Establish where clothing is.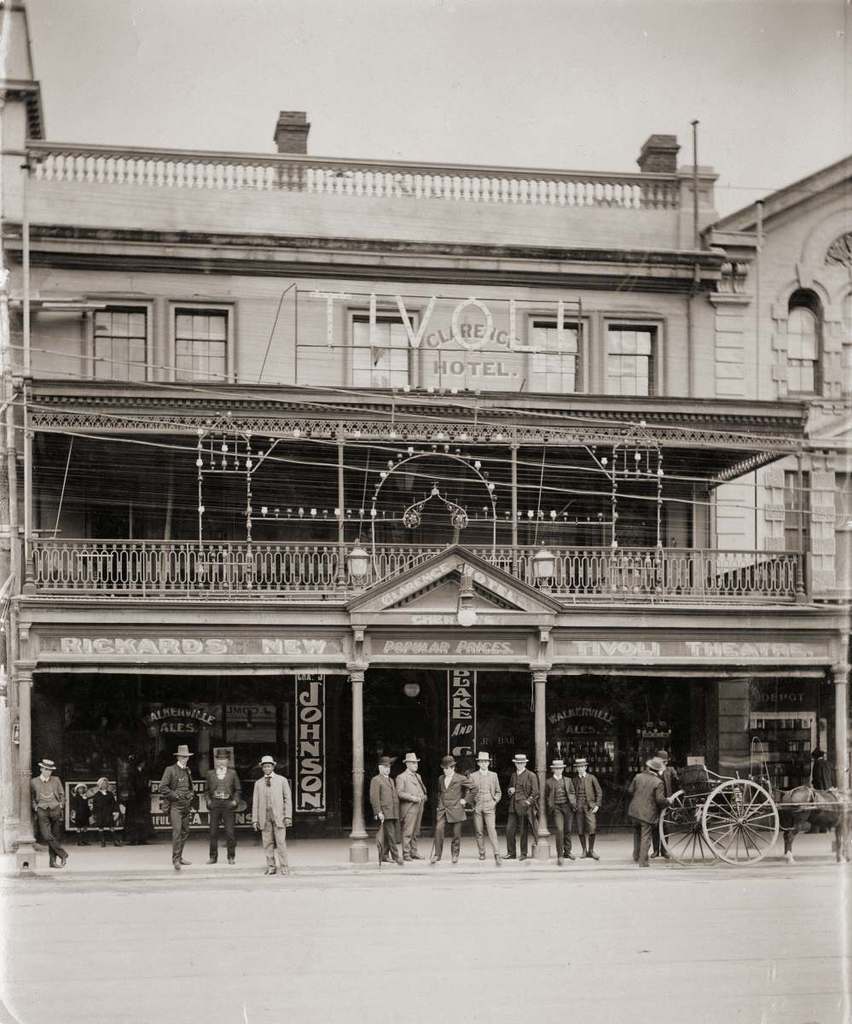
Established at <bbox>395, 769, 427, 852</bbox>.
